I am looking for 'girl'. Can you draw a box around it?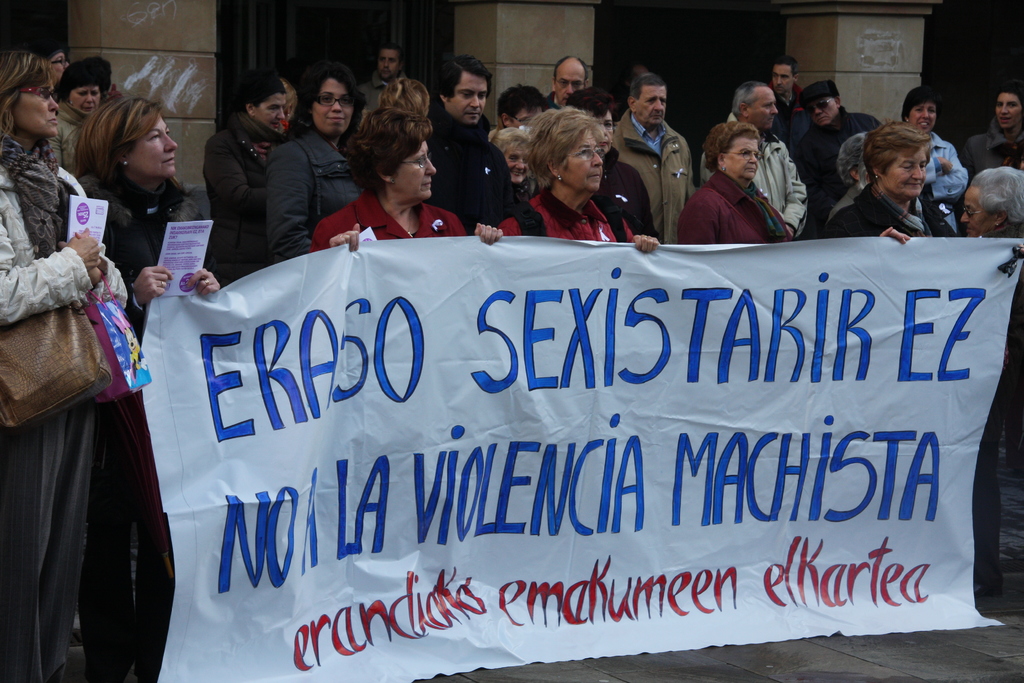
Sure, the bounding box is (79,81,239,358).
